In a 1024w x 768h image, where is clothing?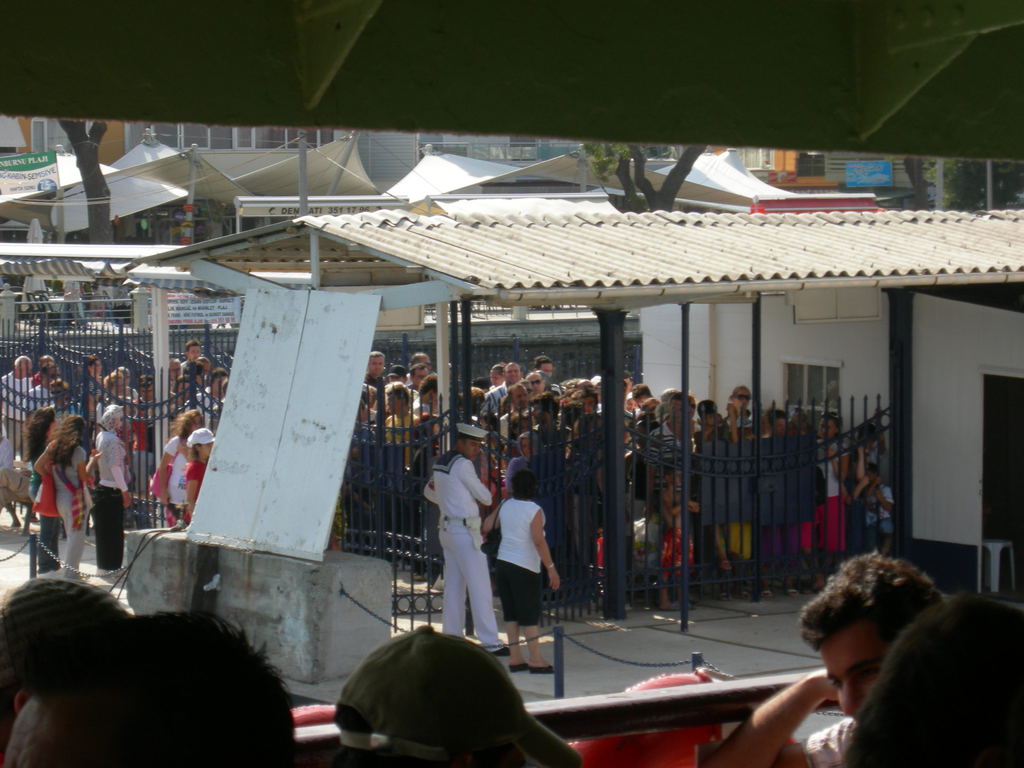
box(55, 444, 96, 568).
